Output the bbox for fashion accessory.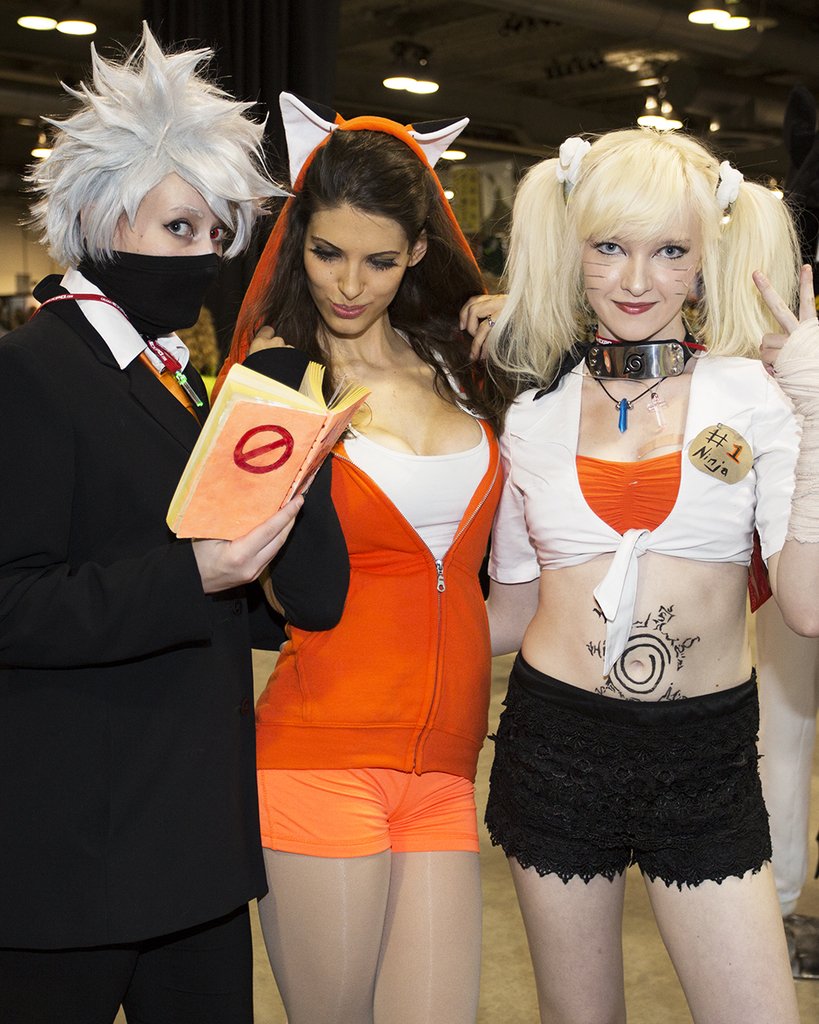
x1=591, y1=375, x2=672, y2=435.
